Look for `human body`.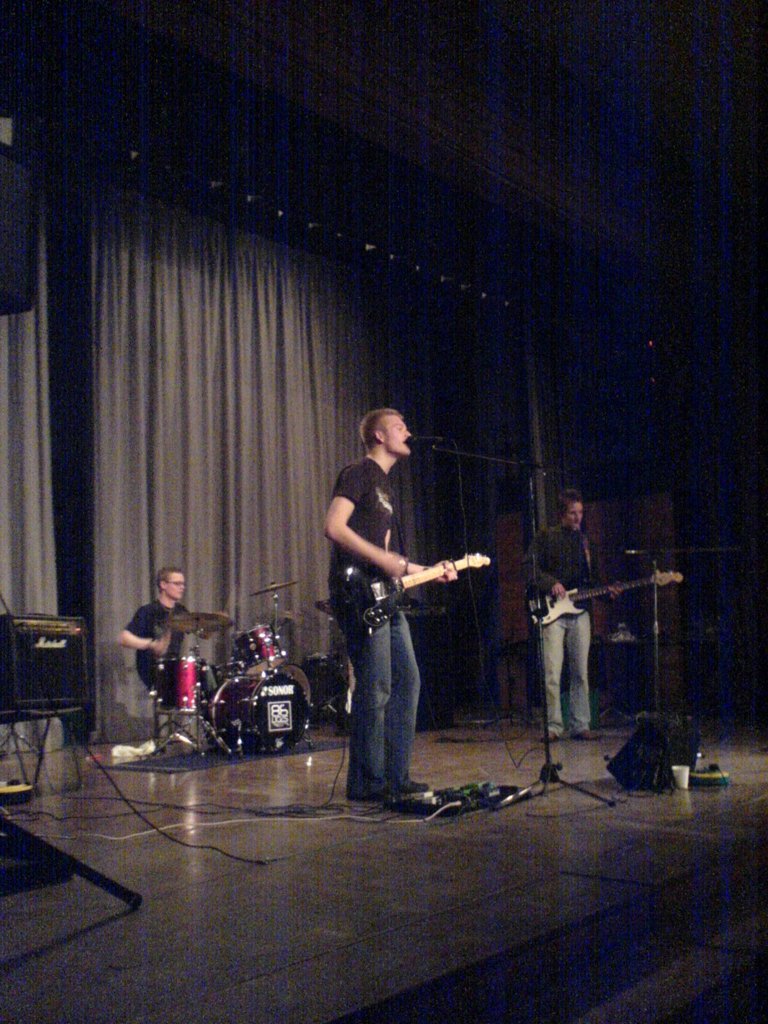
Found: crop(114, 555, 209, 702).
